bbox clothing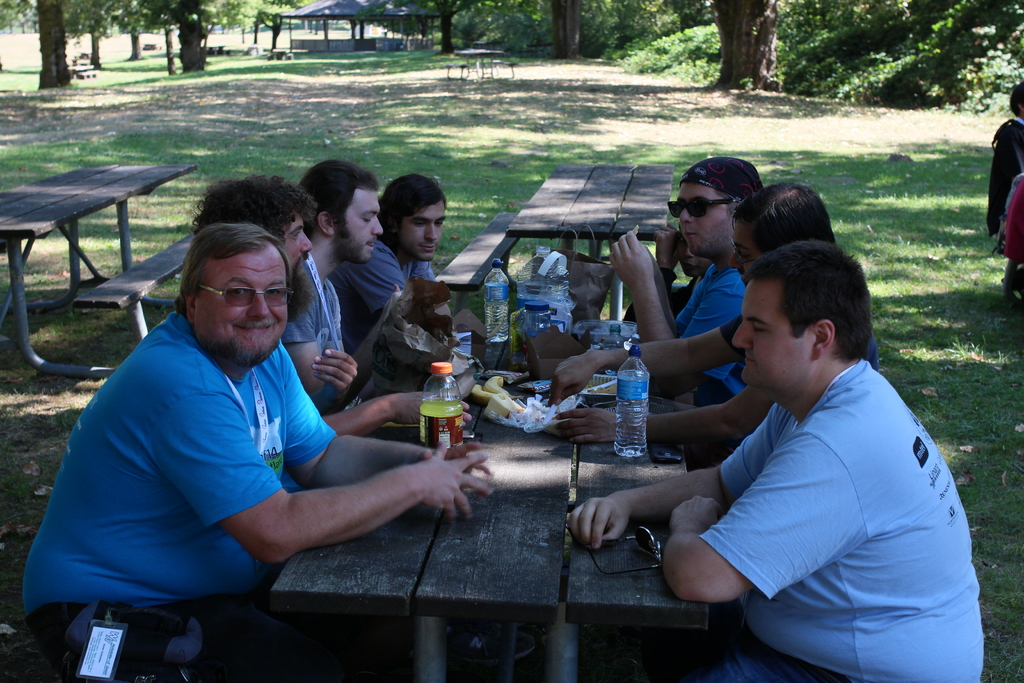
bbox=(672, 263, 748, 409)
